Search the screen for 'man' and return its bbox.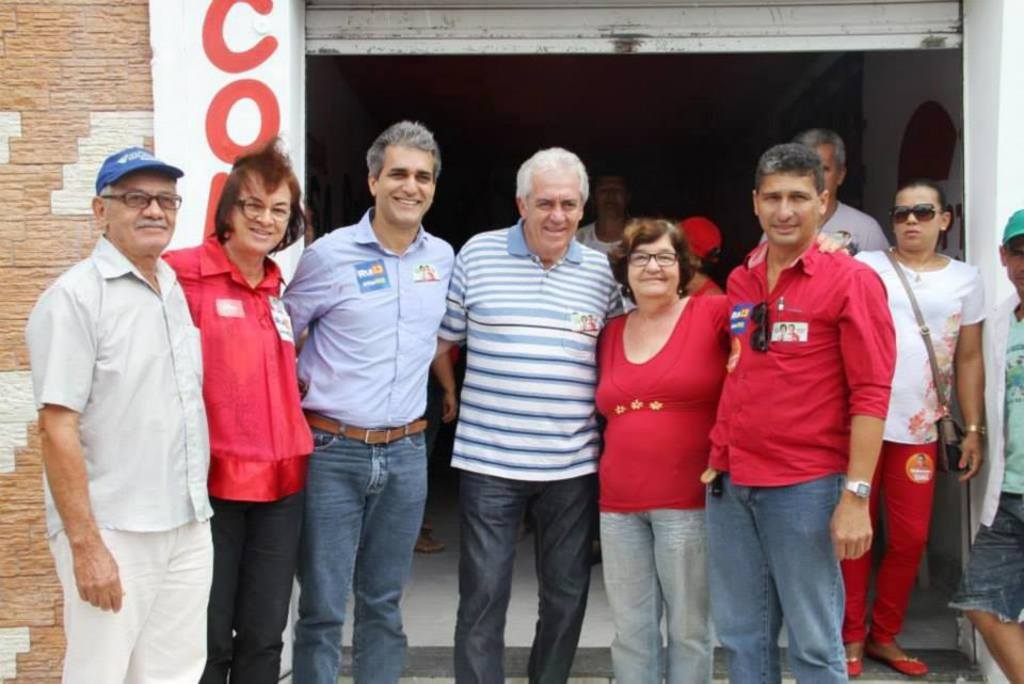
Found: <bbox>583, 165, 658, 316</bbox>.
